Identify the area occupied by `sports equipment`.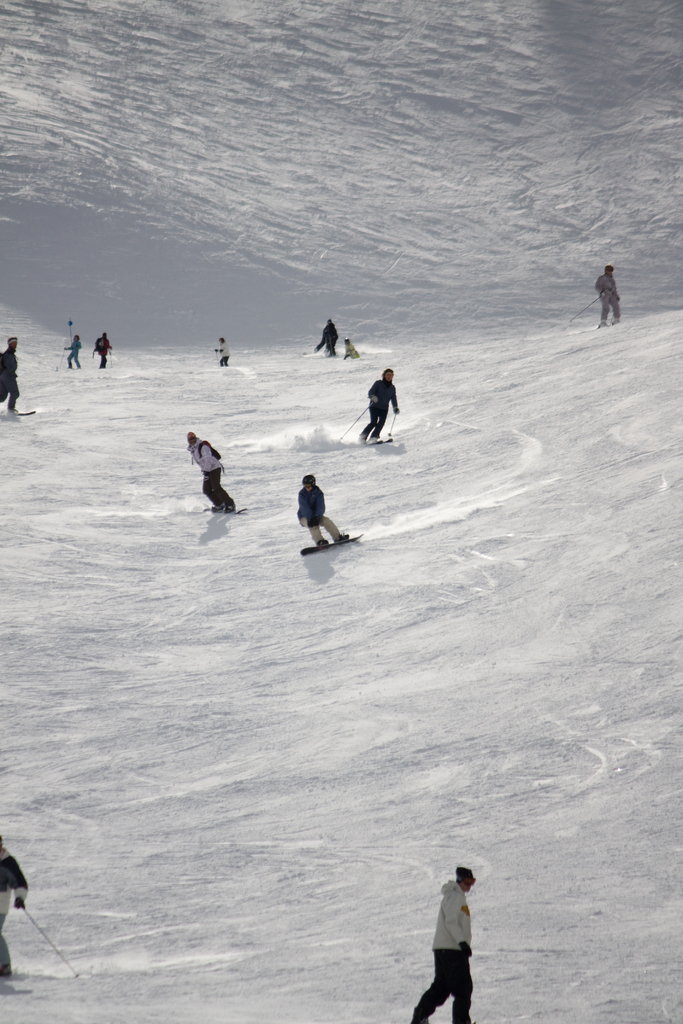
Area: Rect(300, 531, 361, 557).
